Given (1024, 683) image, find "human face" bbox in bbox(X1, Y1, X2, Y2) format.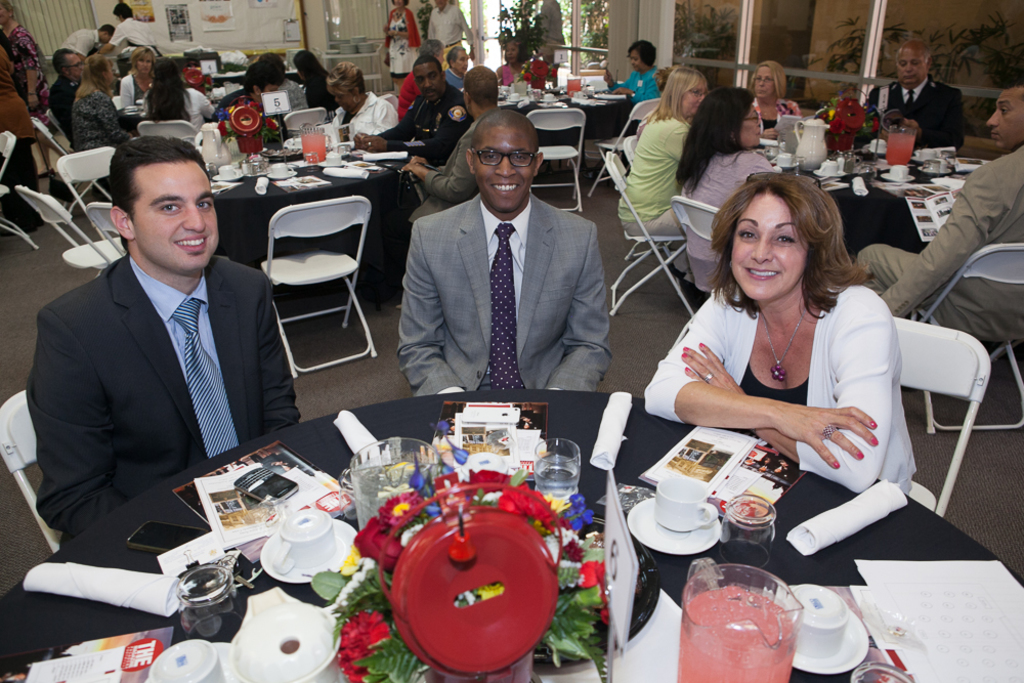
bbox(135, 155, 224, 280).
